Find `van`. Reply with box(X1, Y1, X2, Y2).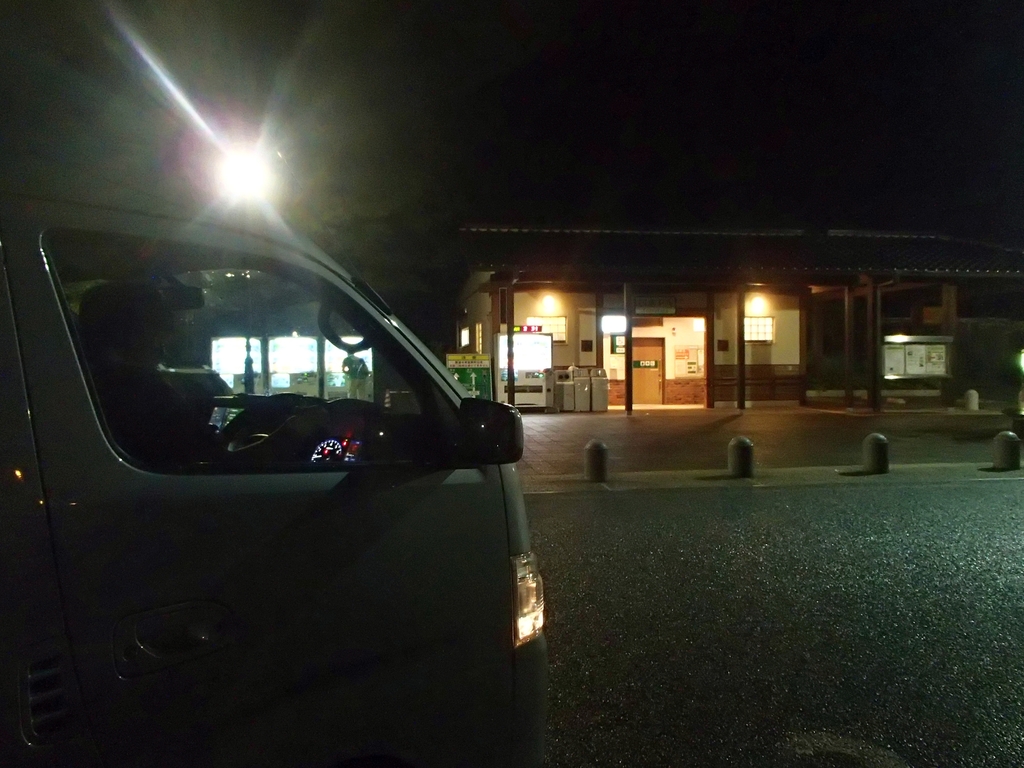
box(0, 33, 551, 767).
